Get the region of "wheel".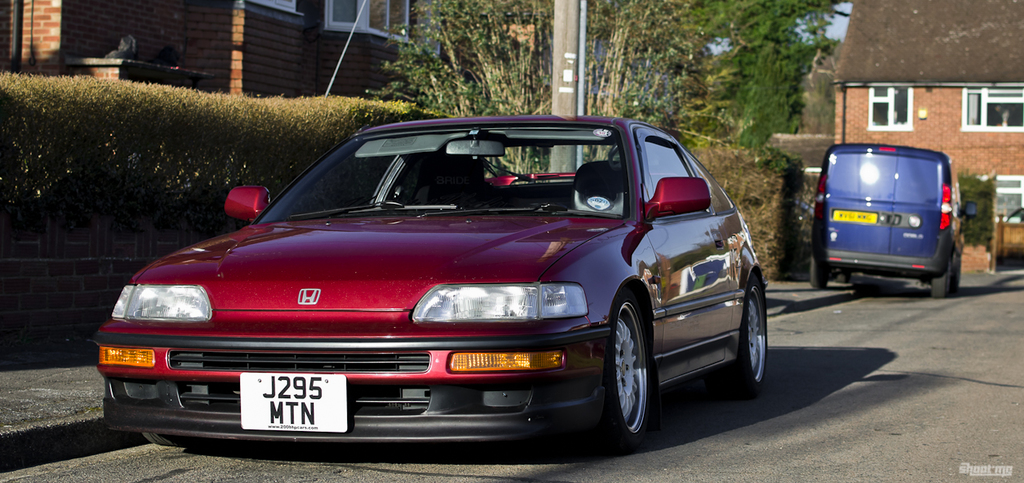
{"left": 592, "top": 289, "right": 646, "bottom": 447}.
